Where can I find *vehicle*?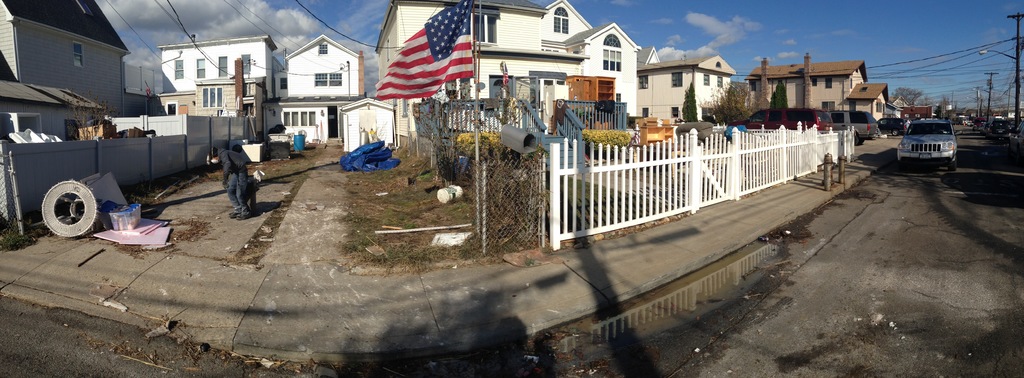
You can find it at [left=874, top=117, right=908, bottom=137].
